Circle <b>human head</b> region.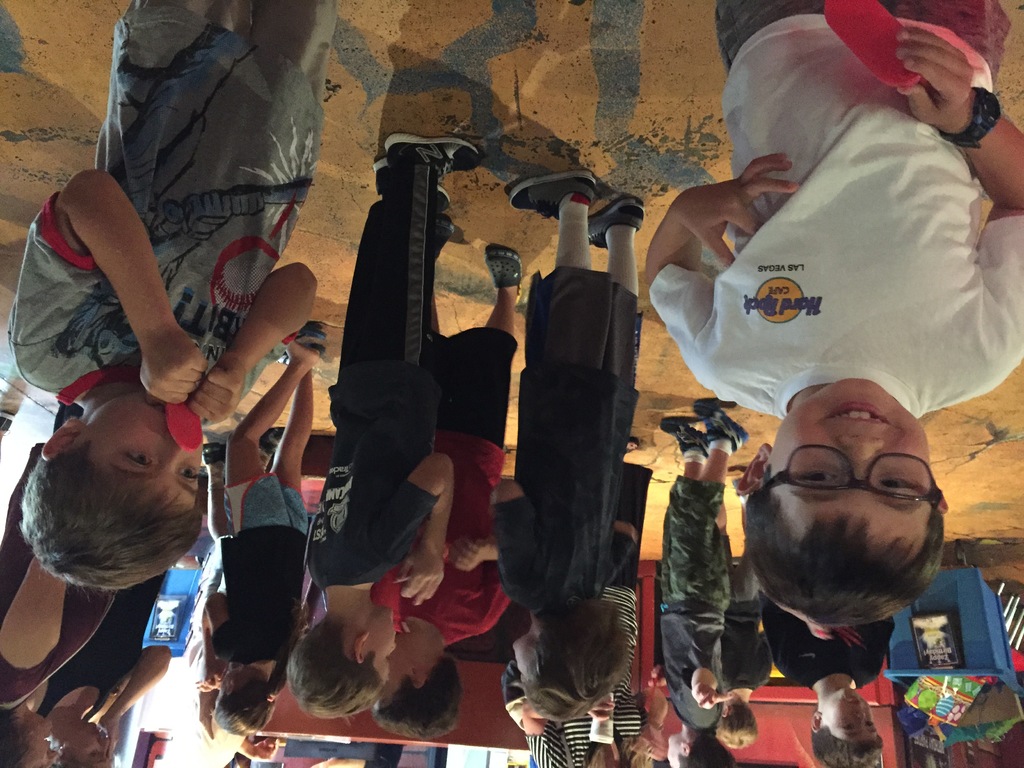
Region: 666 733 735 767.
